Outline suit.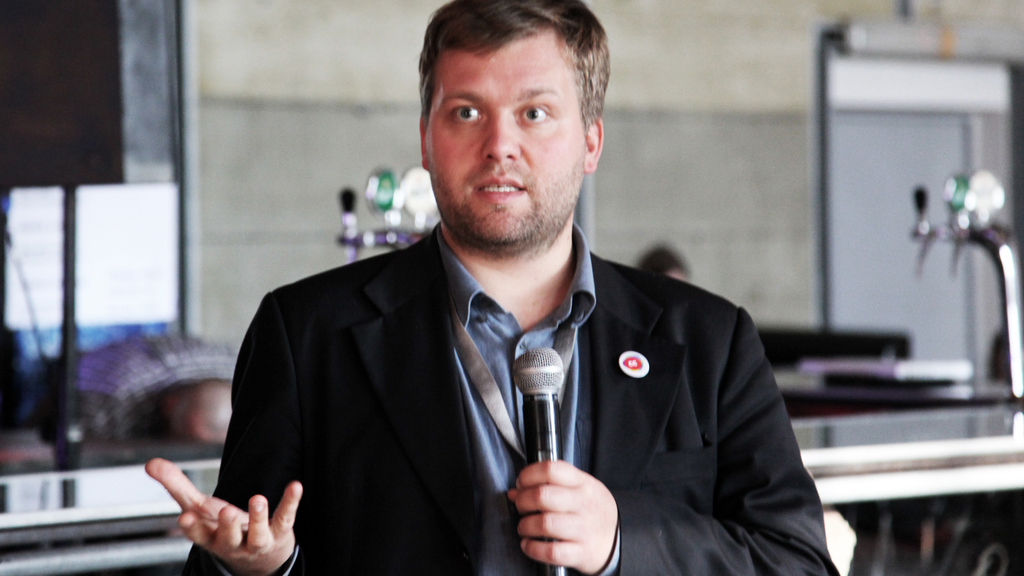
Outline: (210, 129, 793, 566).
